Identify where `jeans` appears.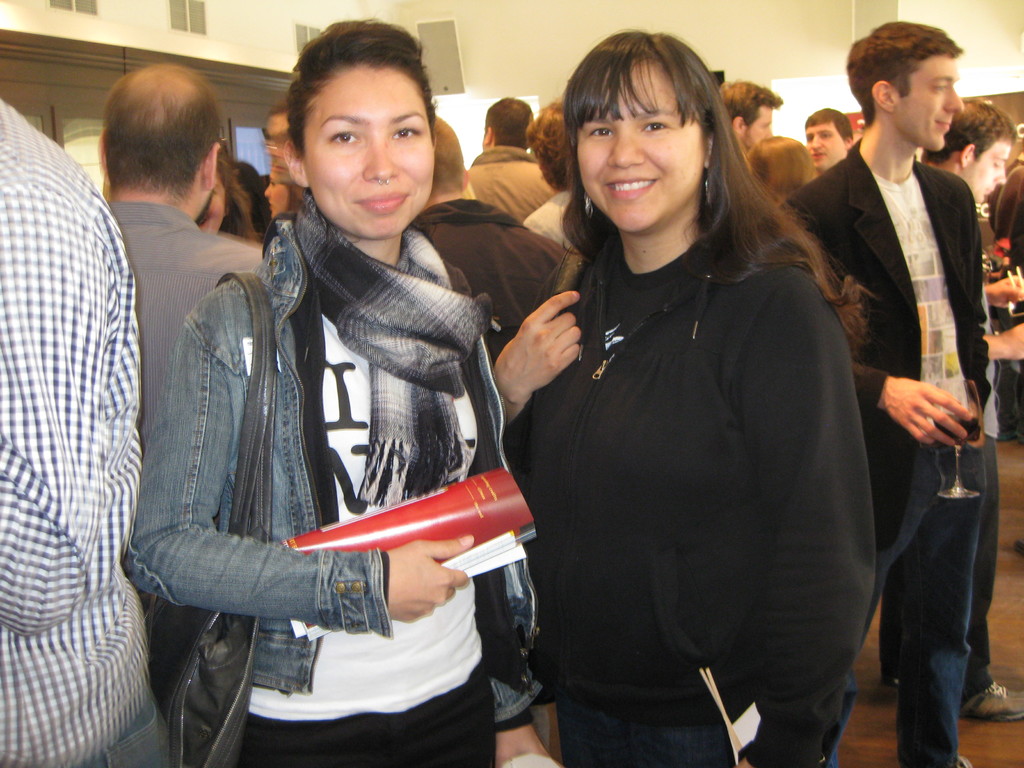
Appears at (left=854, top=408, right=988, bottom=744).
